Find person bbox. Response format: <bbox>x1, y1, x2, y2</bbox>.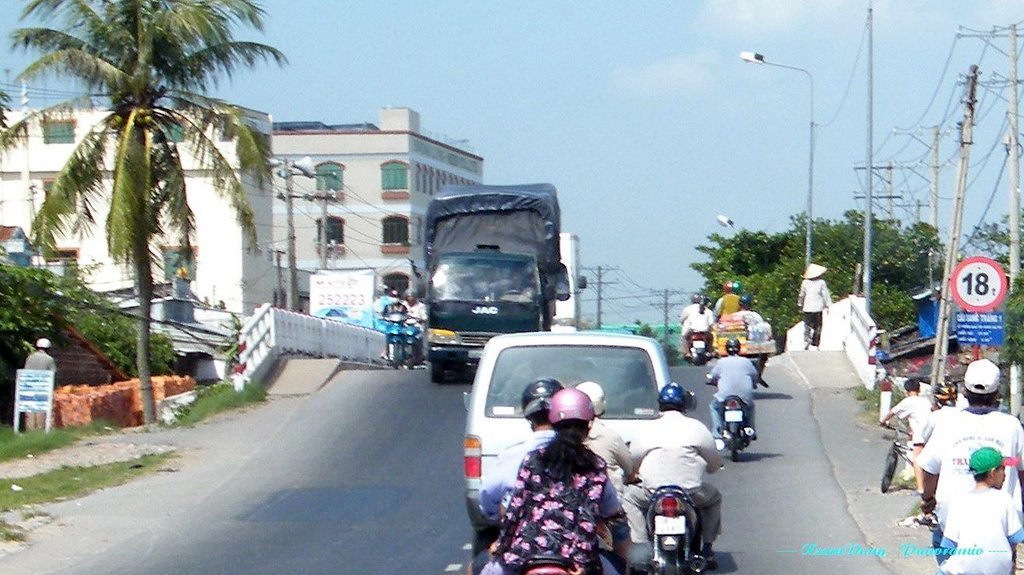
<bbox>23, 338, 62, 386</bbox>.
